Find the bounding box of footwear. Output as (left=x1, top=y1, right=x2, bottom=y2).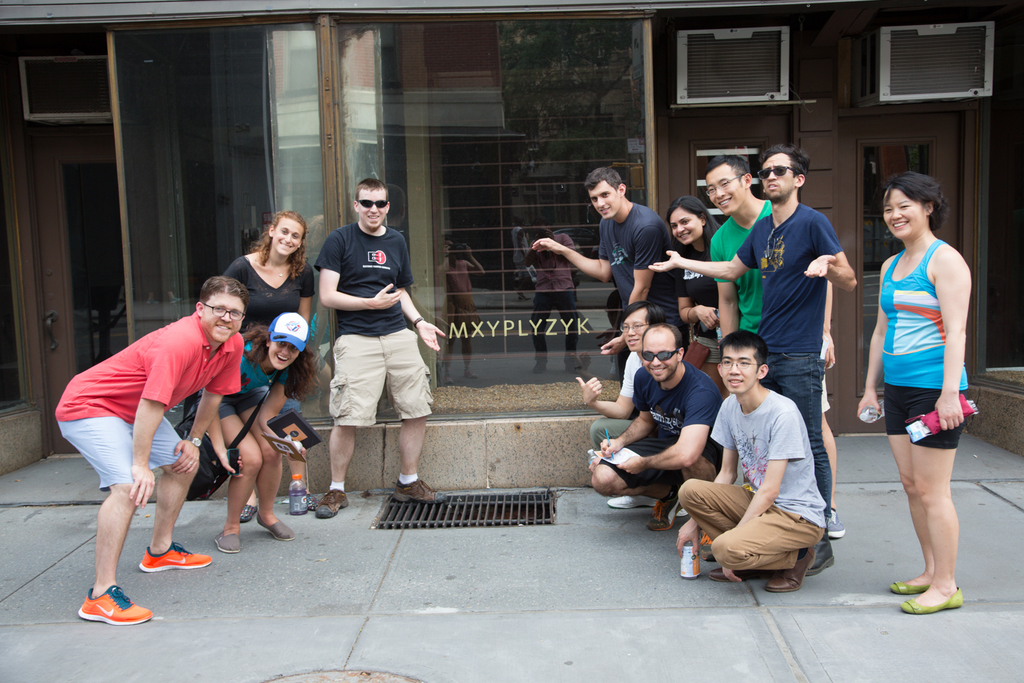
(left=394, top=476, right=448, bottom=504).
